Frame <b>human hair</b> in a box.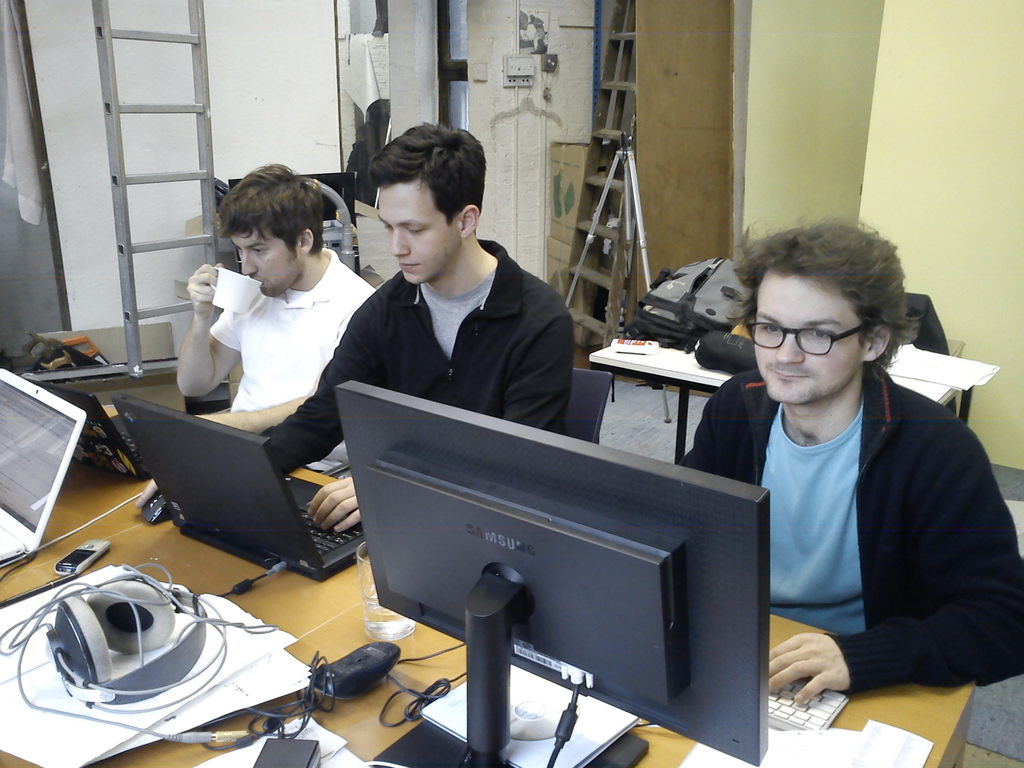
{"x1": 730, "y1": 217, "x2": 918, "y2": 383}.
